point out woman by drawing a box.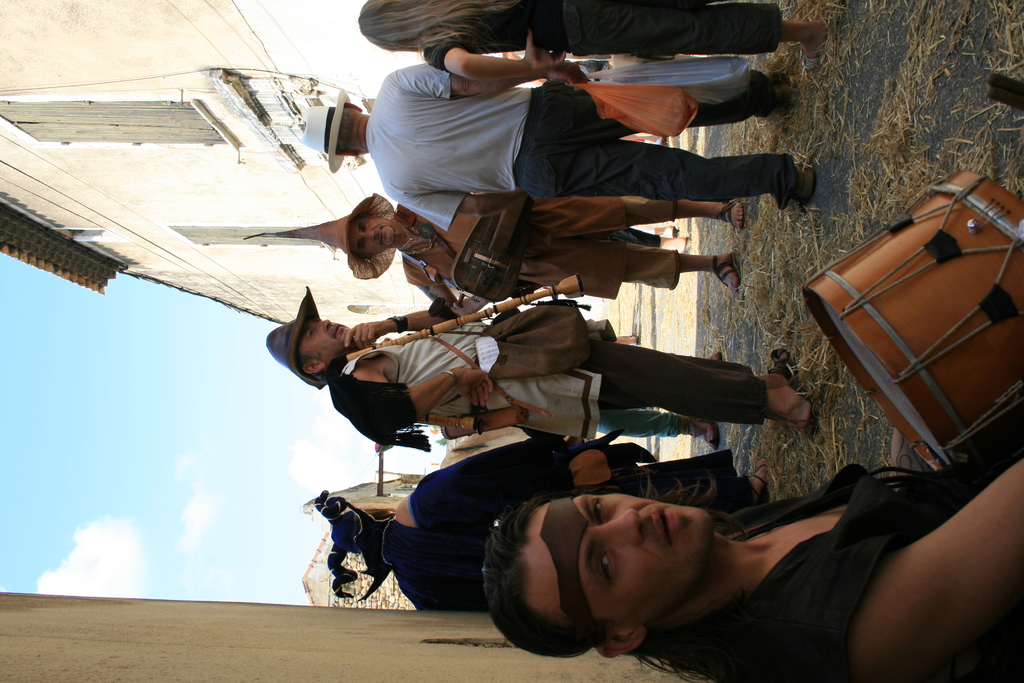
bbox=[356, 0, 828, 78].
